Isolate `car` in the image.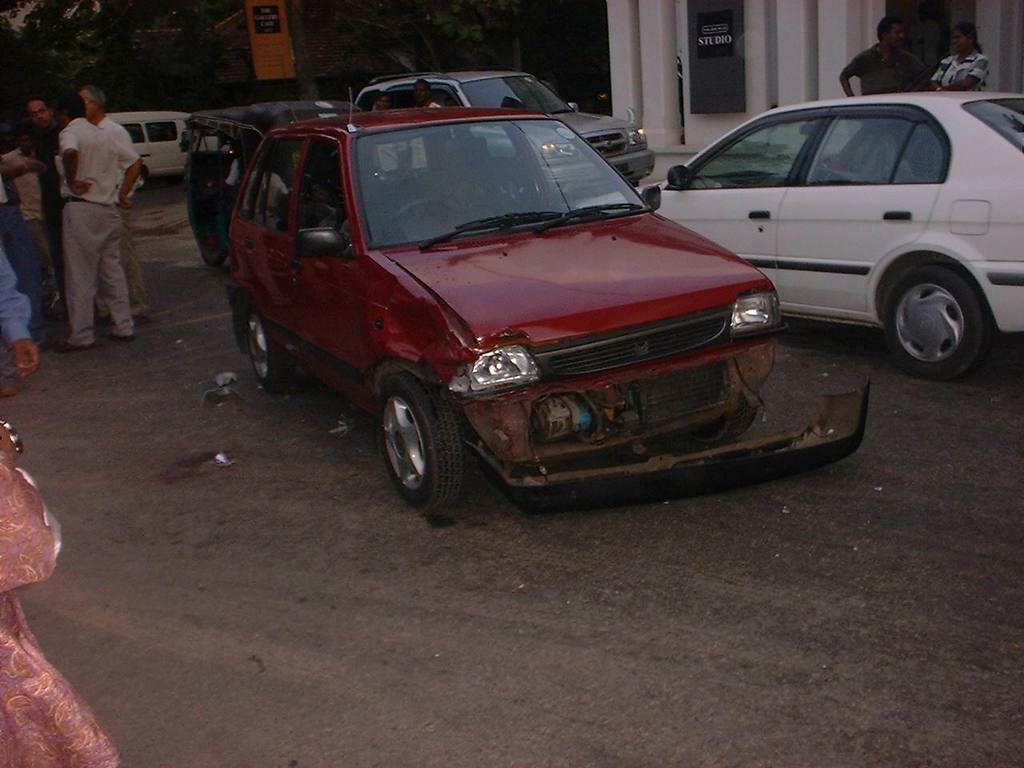
Isolated region: x1=101 y1=104 x2=193 y2=166.
